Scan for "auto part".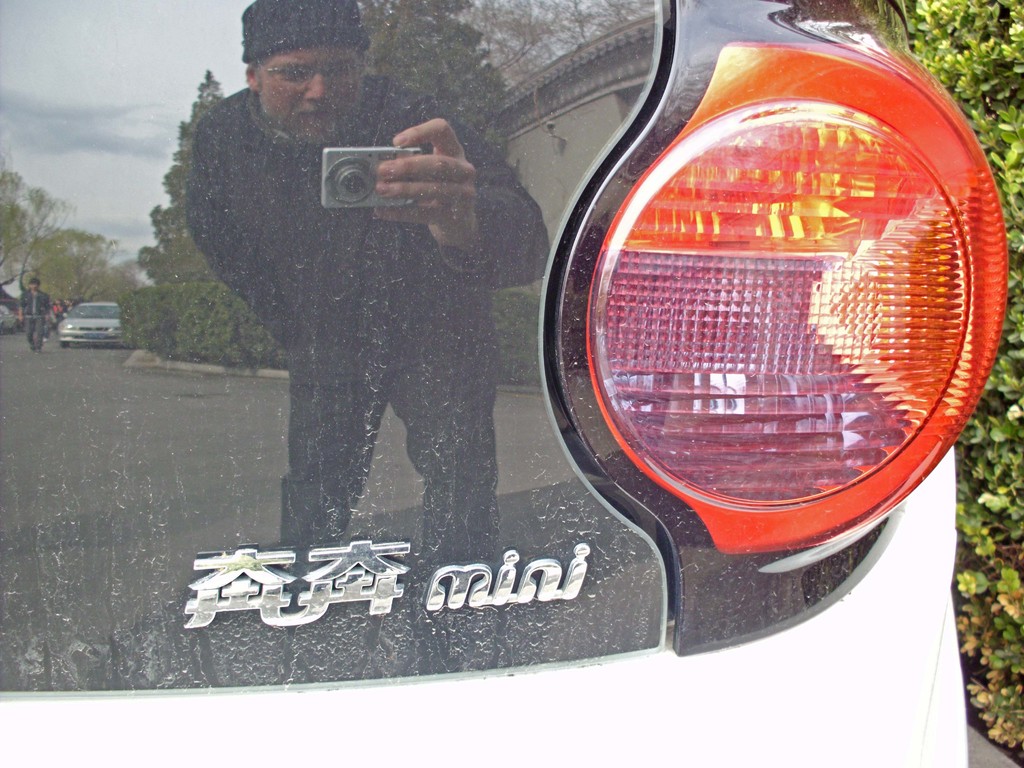
Scan result: locate(0, 0, 1023, 767).
